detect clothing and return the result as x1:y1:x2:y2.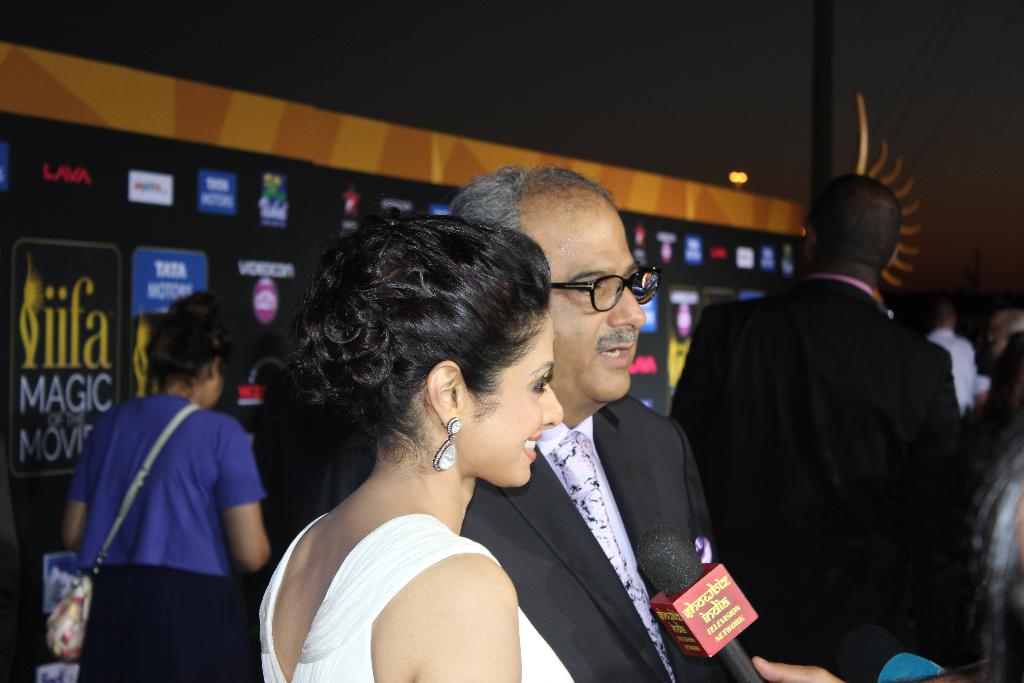
63:388:268:682.
